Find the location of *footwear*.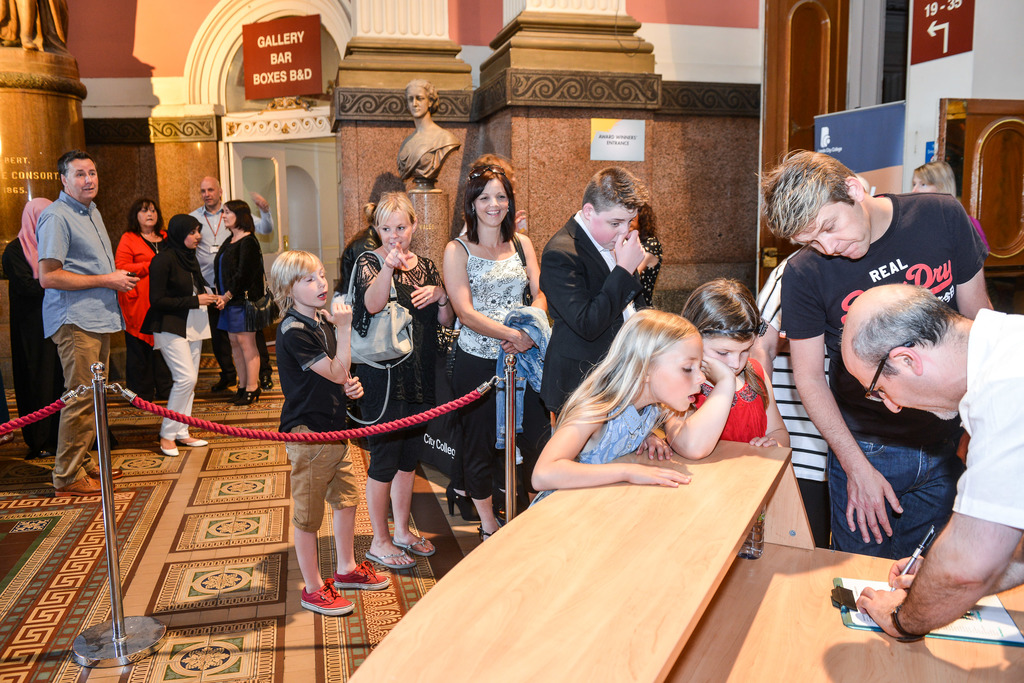
Location: [228, 388, 244, 400].
